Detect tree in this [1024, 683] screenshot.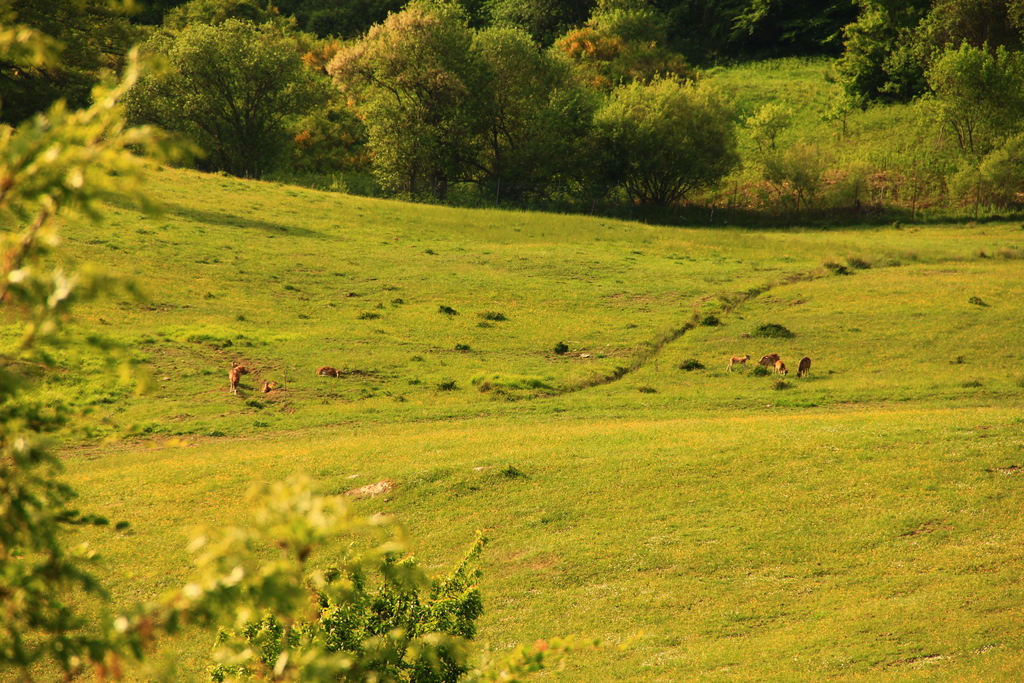
Detection: locate(581, 70, 740, 215).
